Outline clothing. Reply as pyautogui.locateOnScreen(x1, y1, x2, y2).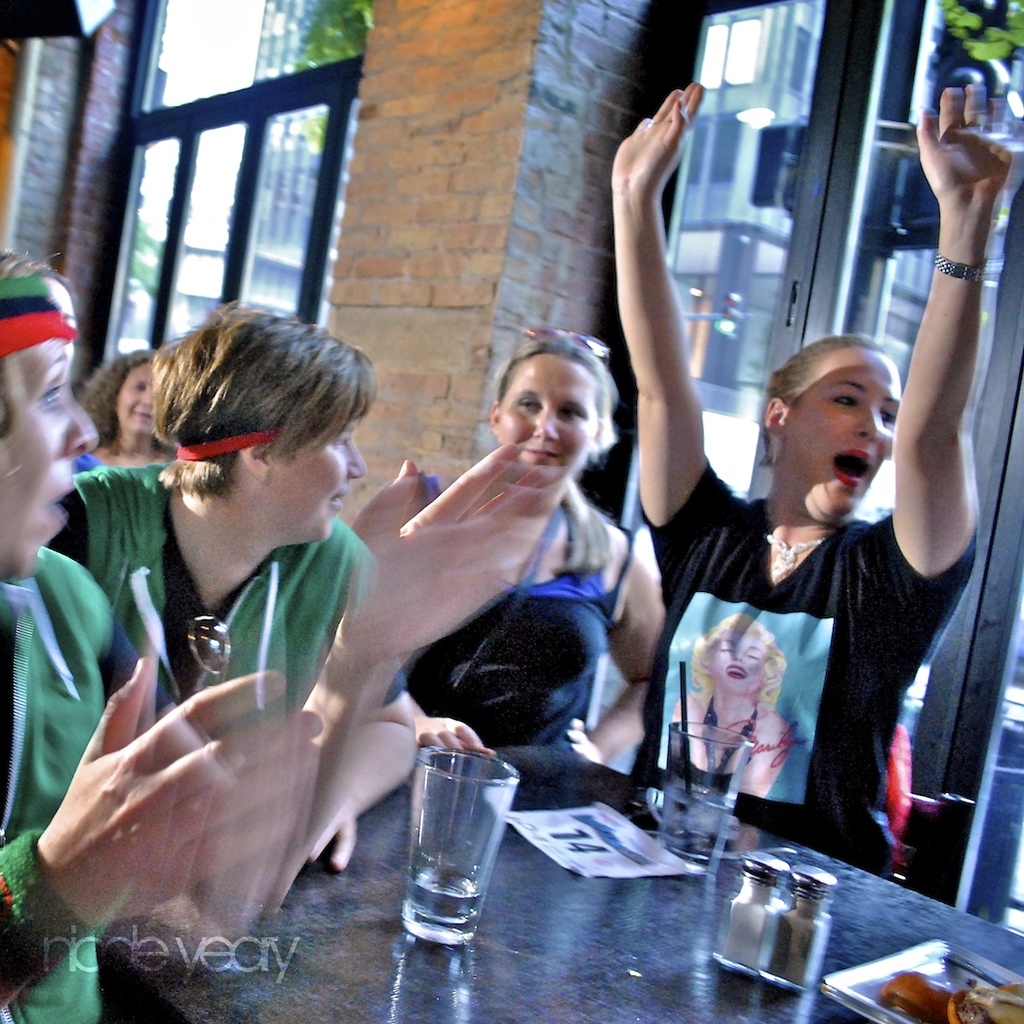
pyautogui.locateOnScreen(69, 430, 101, 478).
